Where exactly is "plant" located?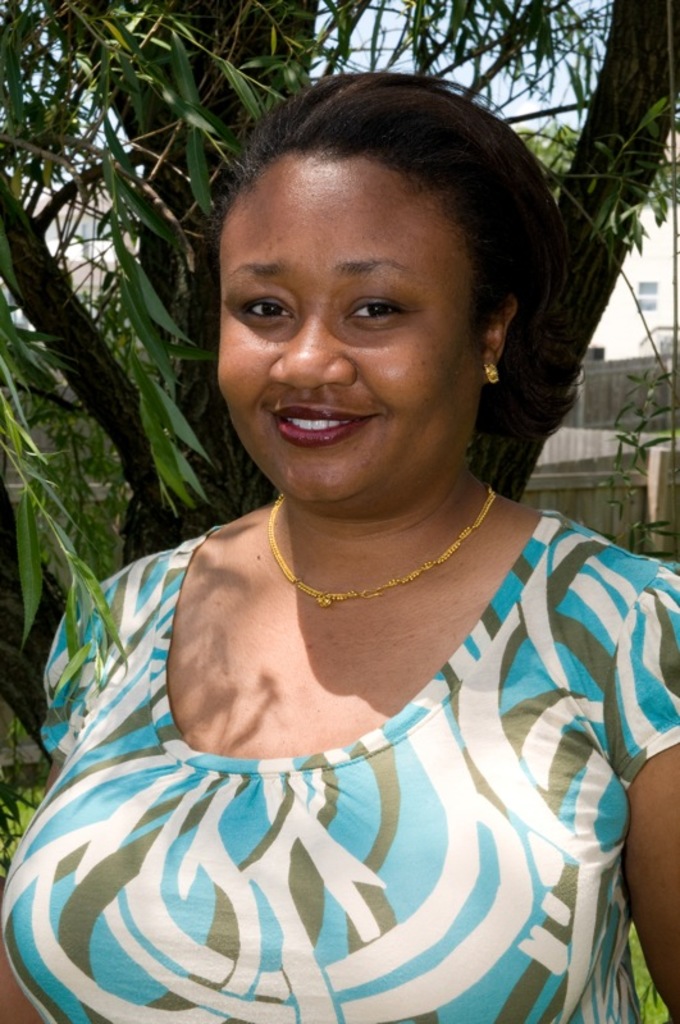
Its bounding box is bbox=(0, 754, 54, 870).
